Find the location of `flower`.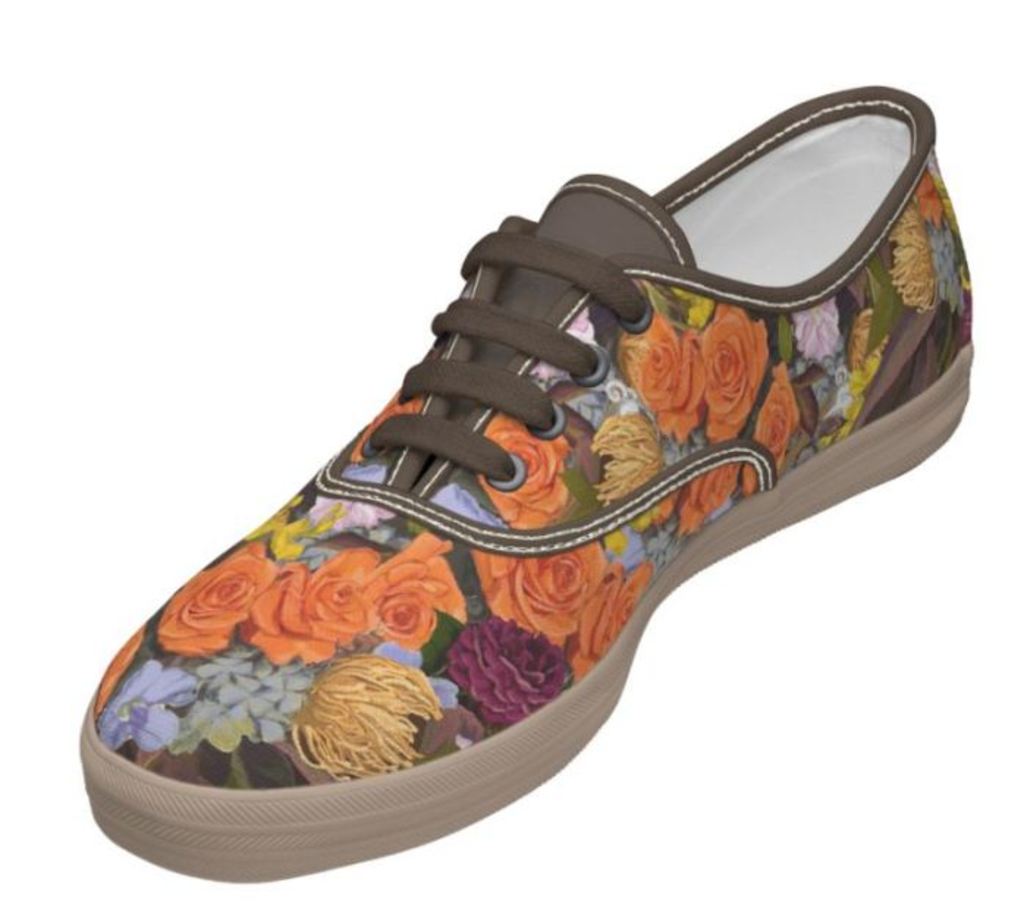
Location: l=789, t=307, r=841, b=361.
